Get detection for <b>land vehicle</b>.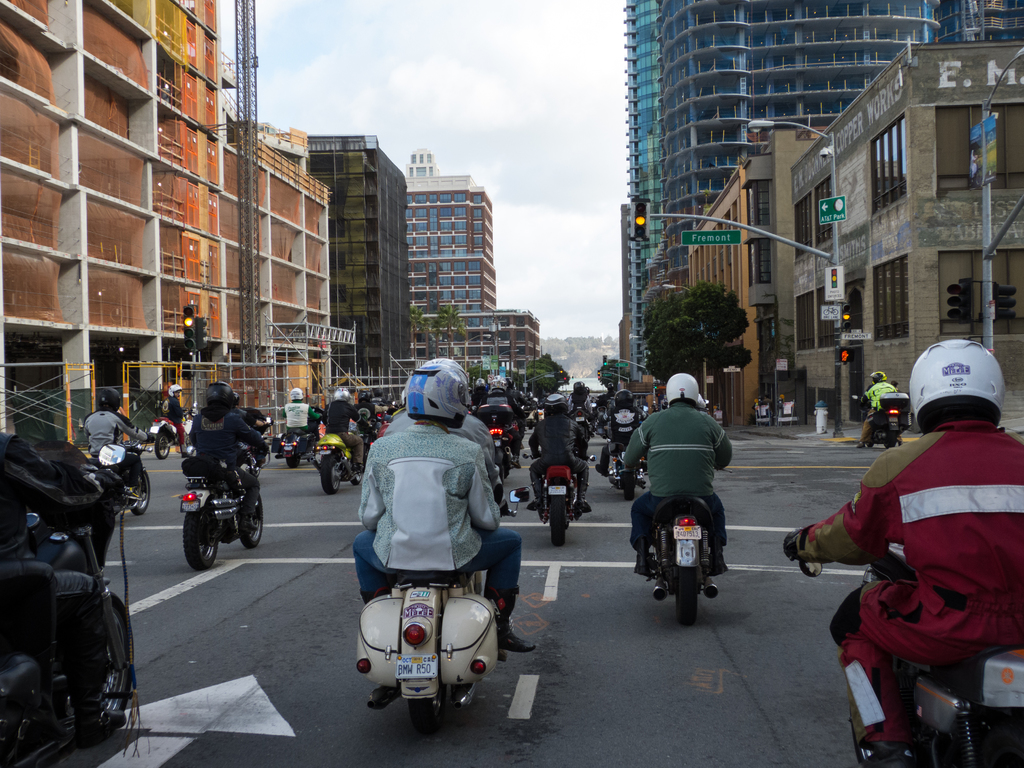
Detection: [left=177, top=448, right=266, bottom=571].
